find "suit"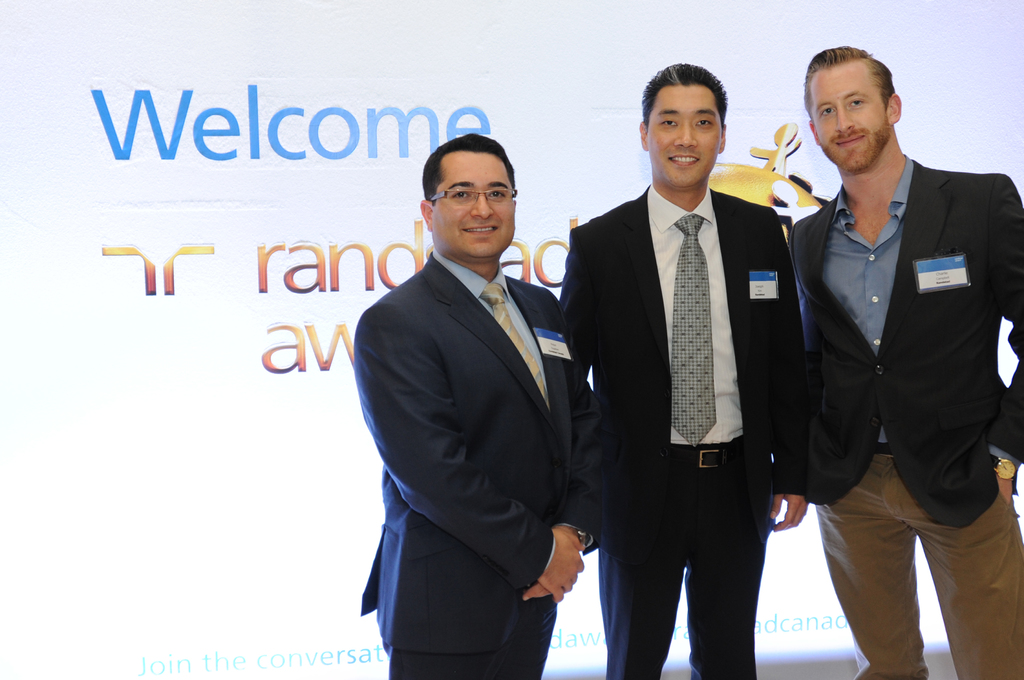
787/152/1023/677
